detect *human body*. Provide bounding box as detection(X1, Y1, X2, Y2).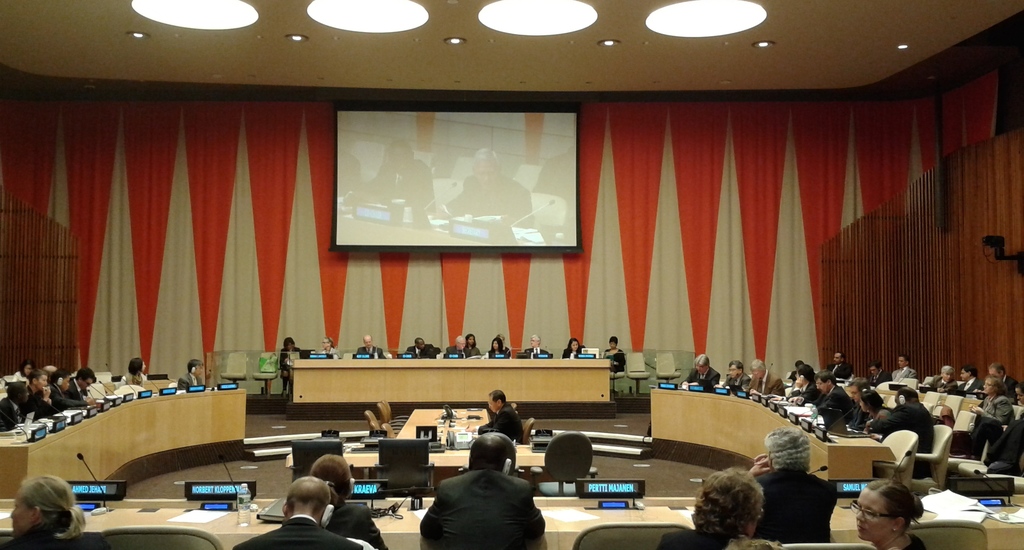
detection(602, 336, 624, 371).
